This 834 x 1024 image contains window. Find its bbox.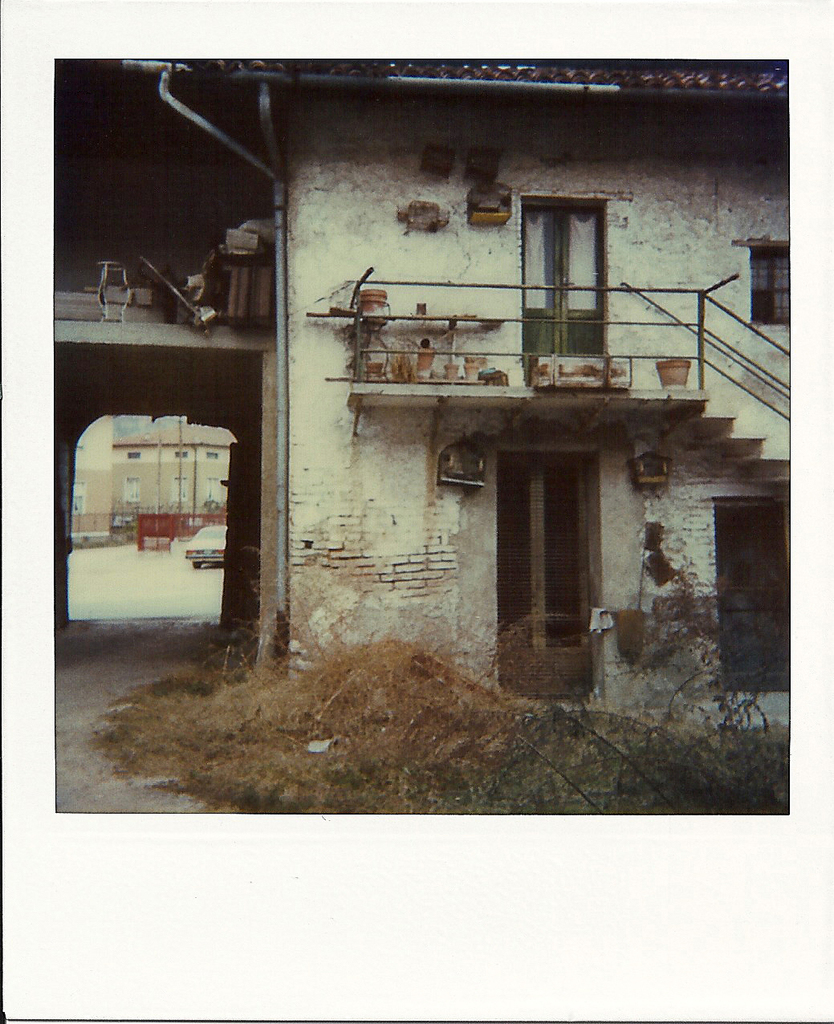
Rect(207, 452, 219, 461).
